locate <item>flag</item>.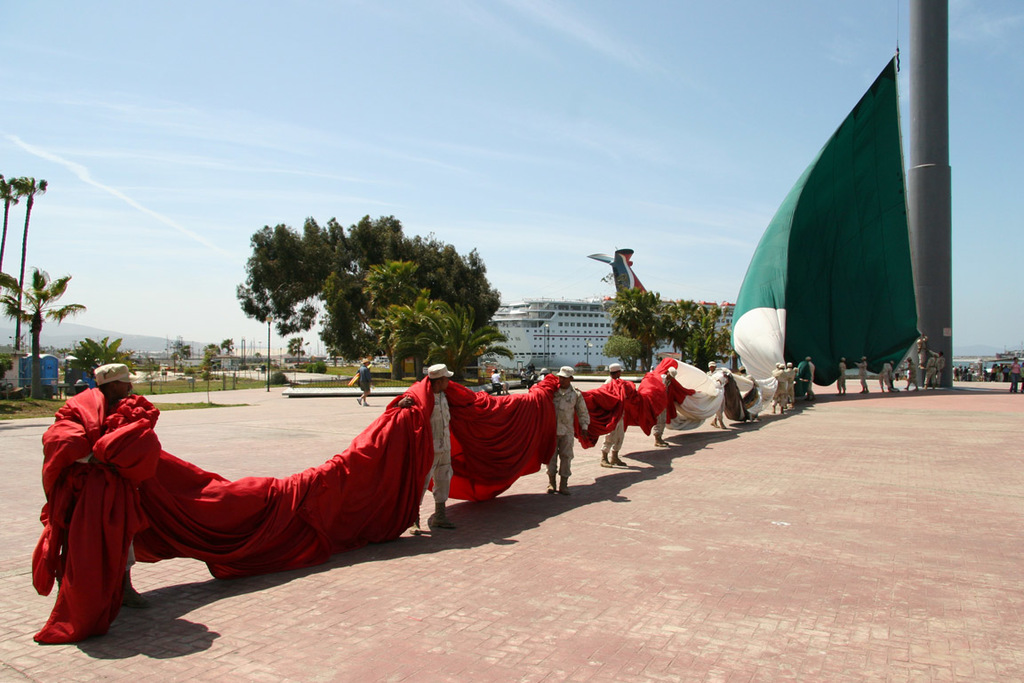
Bounding box: left=14, top=46, right=924, bottom=641.
